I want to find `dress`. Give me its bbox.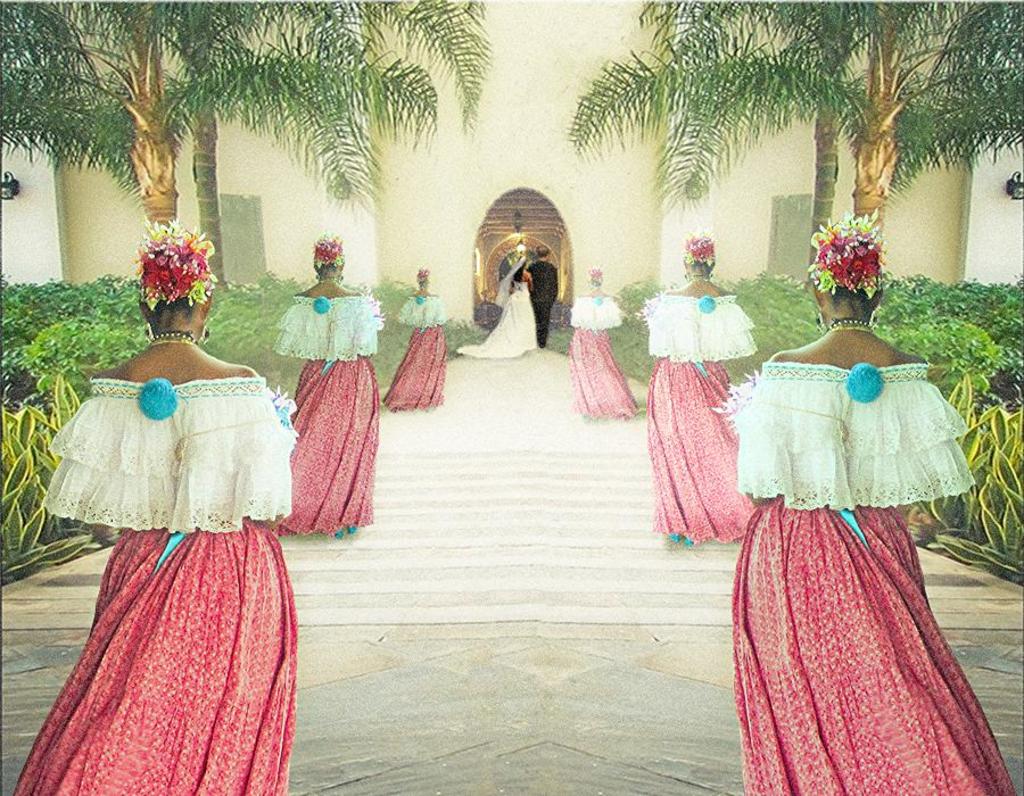
453,280,539,358.
